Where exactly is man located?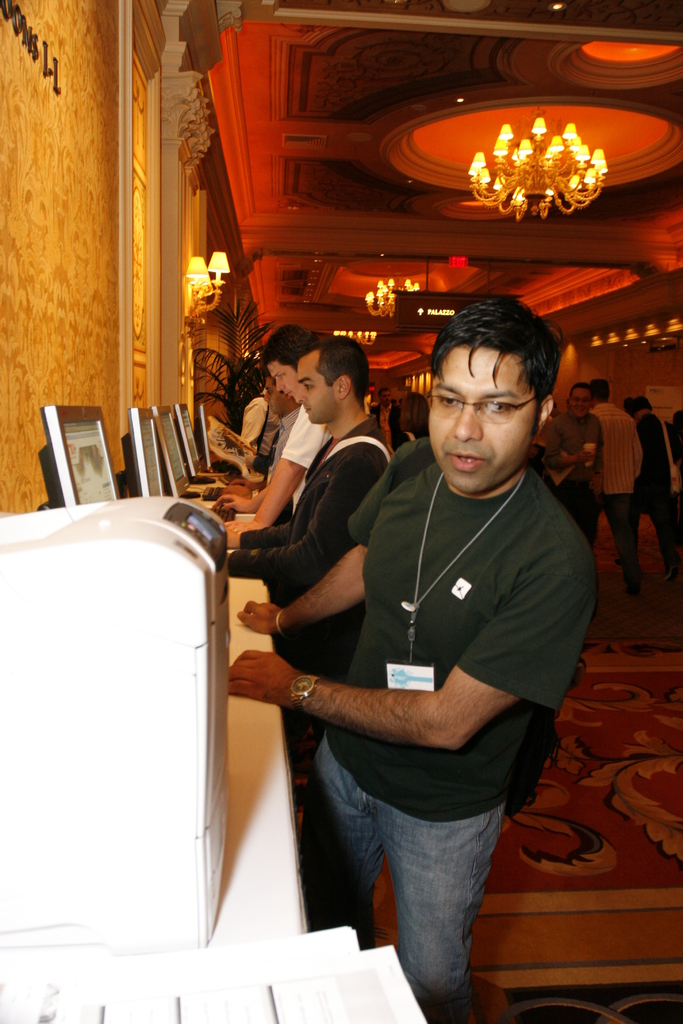
Its bounding box is bbox=[592, 379, 643, 593].
